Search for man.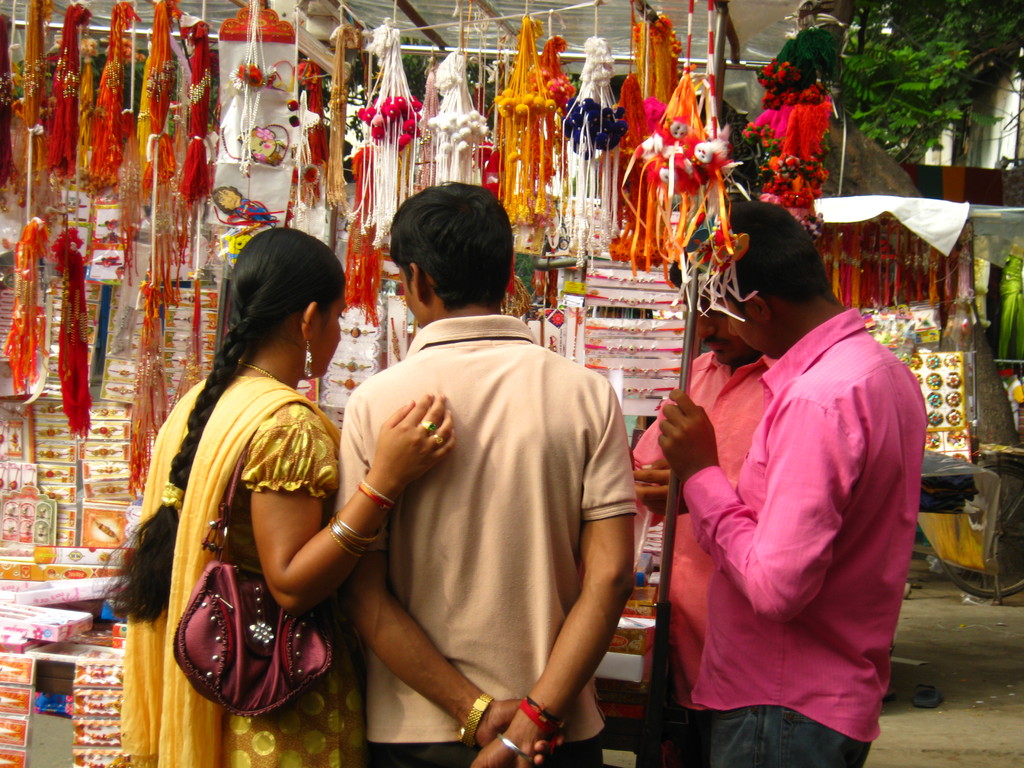
Found at crop(288, 187, 632, 753).
